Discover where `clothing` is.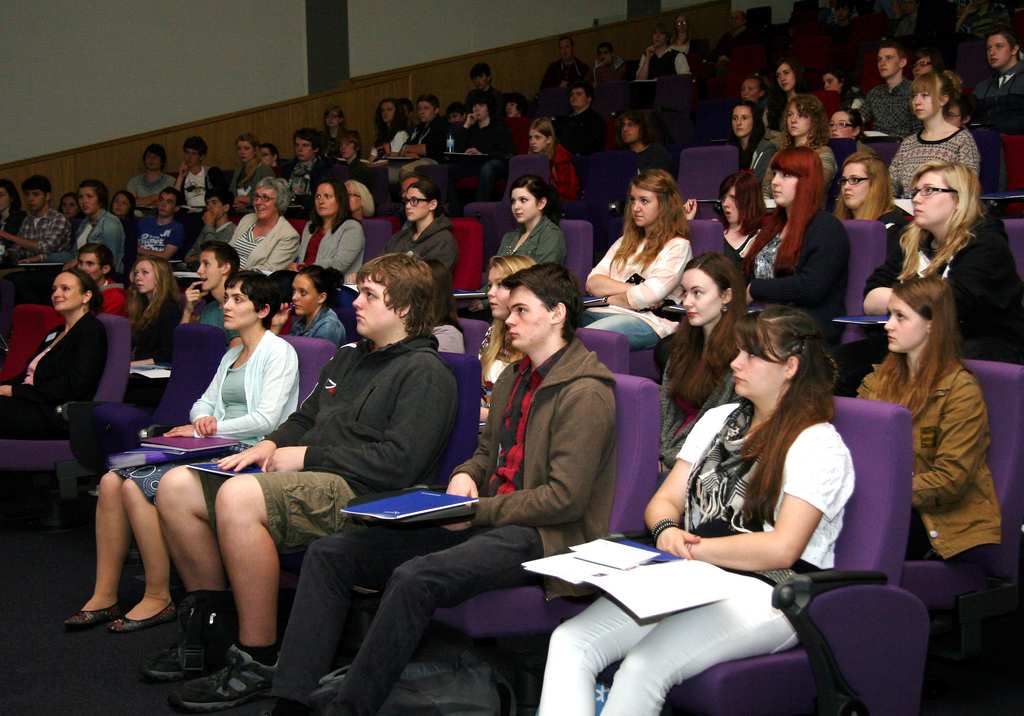
Discovered at [x1=234, y1=216, x2=298, y2=279].
